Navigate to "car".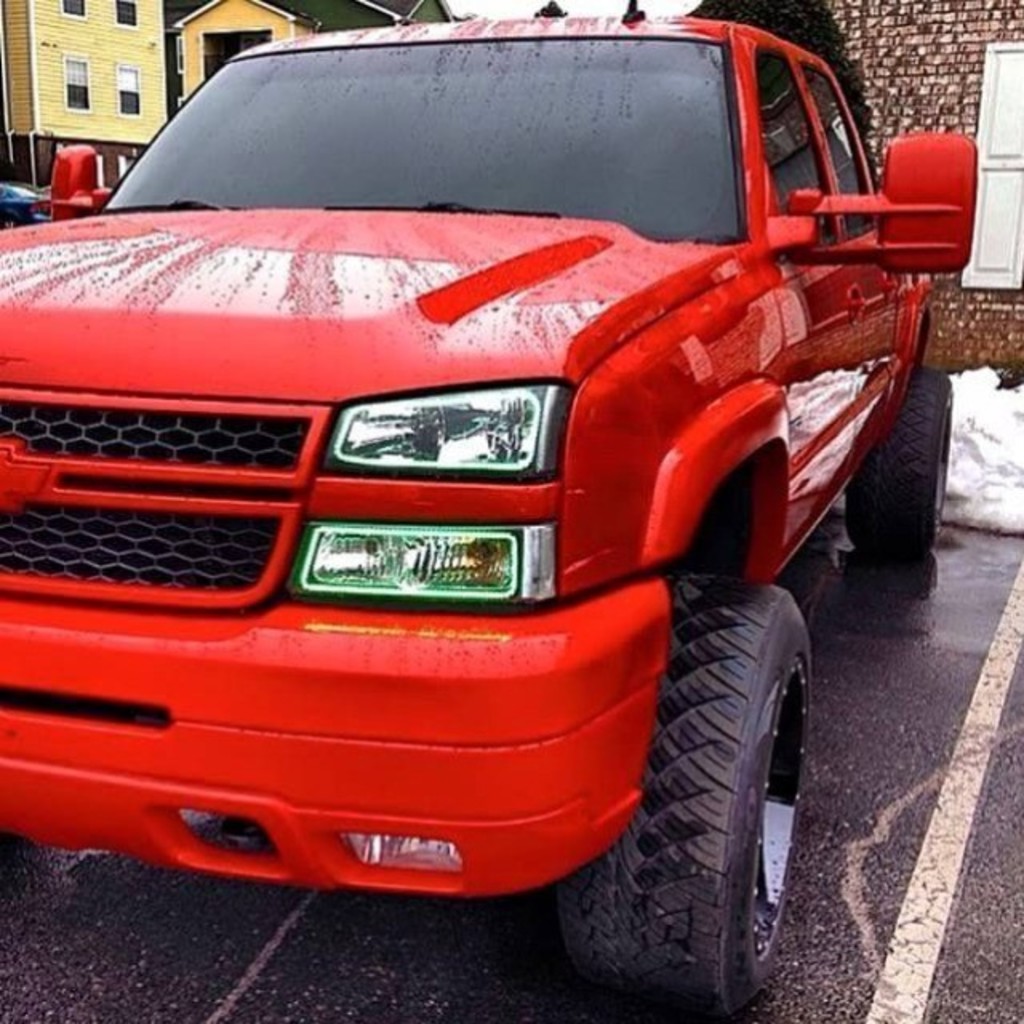
Navigation target: bbox=(0, 0, 979, 962).
